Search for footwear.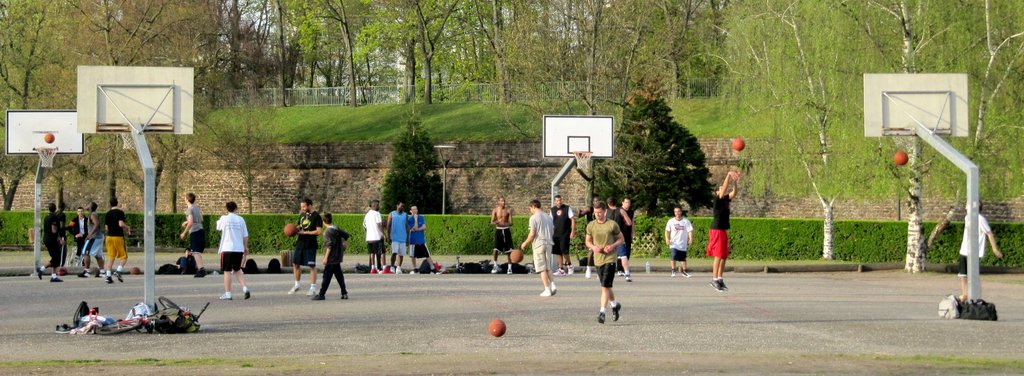
Found at (719,279,728,290).
